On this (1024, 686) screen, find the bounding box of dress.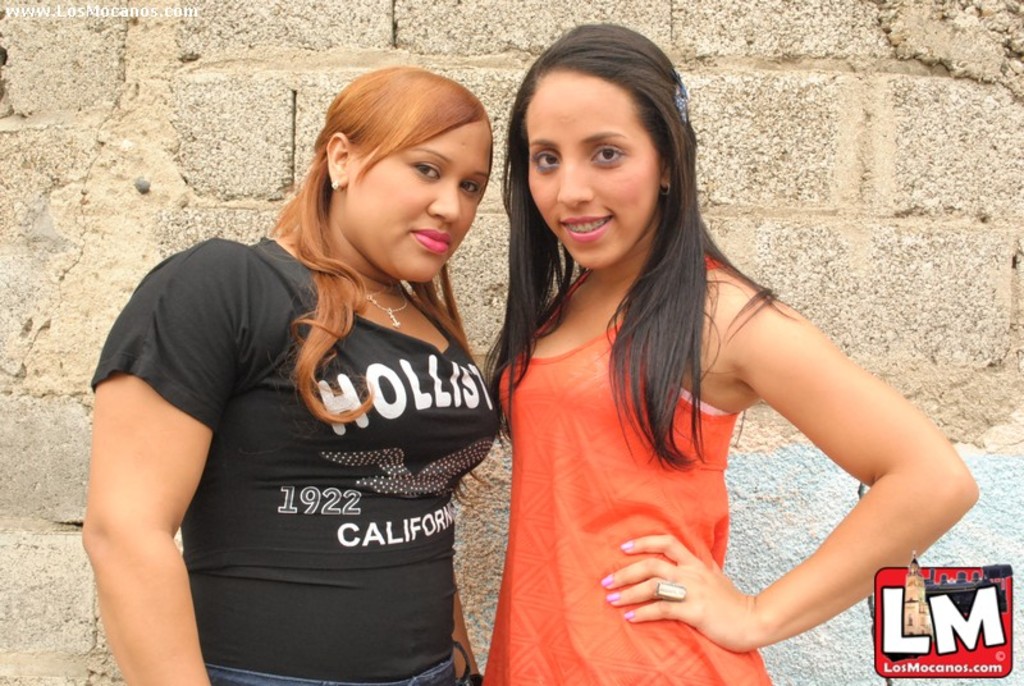
Bounding box: [481,253,772,685].
